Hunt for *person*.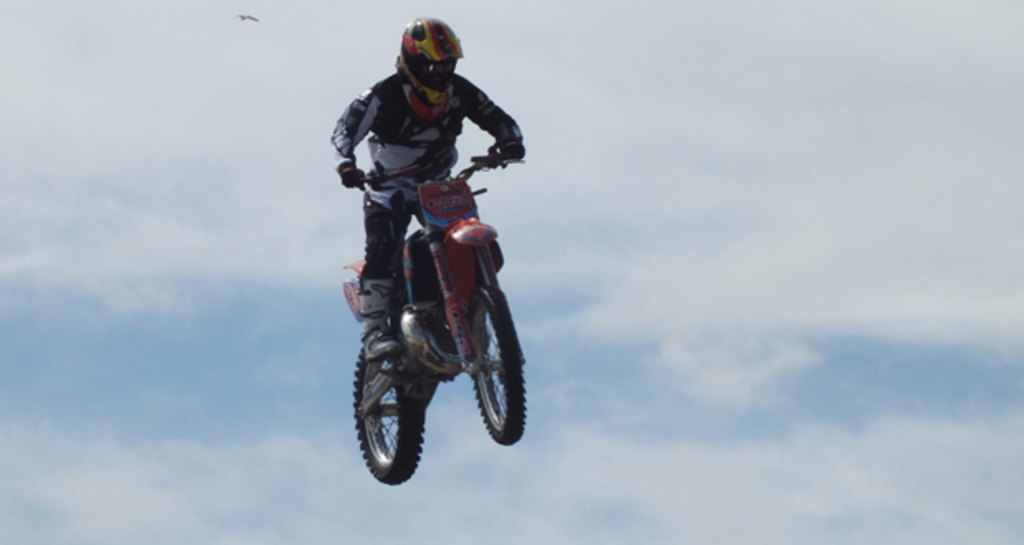
Hunted down at select_region(325, 18, 527, 312).
